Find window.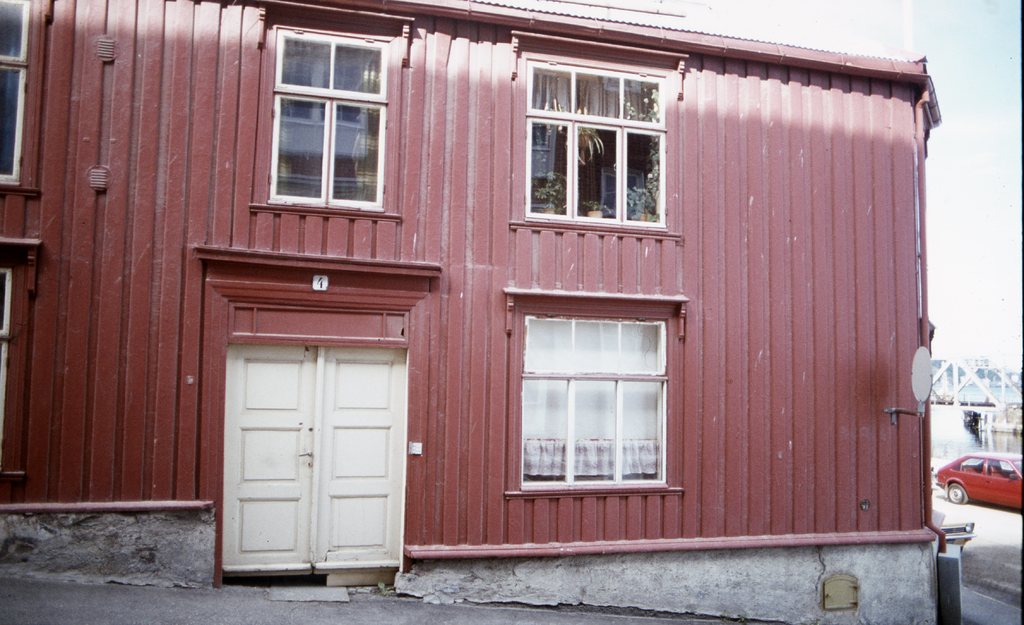
crop(248, 24, 403, 221).
